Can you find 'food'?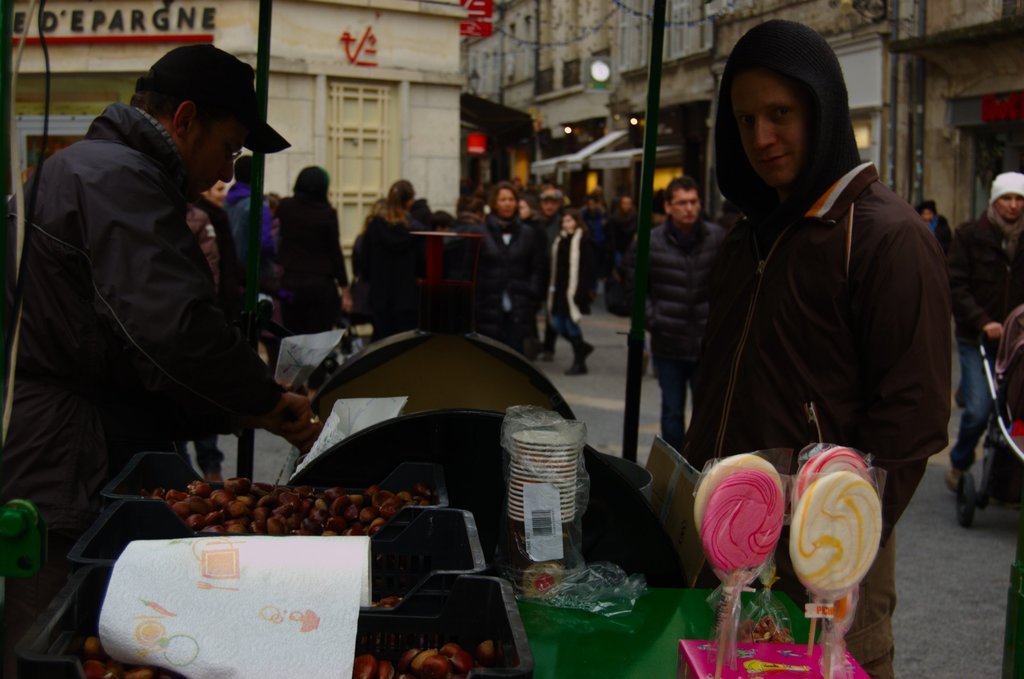
Yes, bounding box: 703/465/788/574.
